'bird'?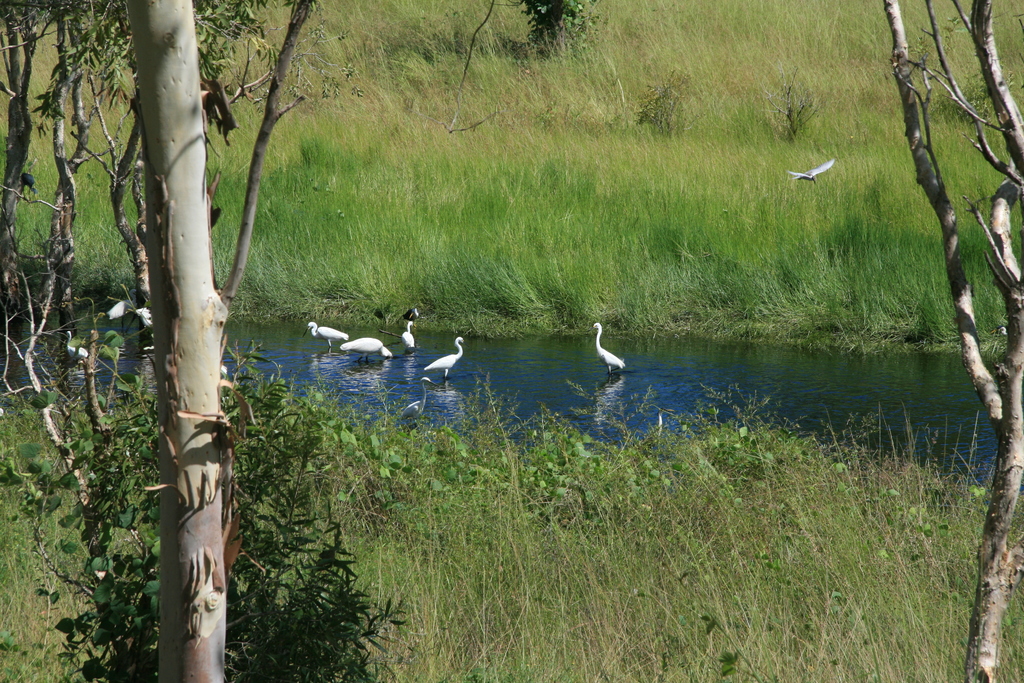
left=93, top=289, right=156, bottom=338
